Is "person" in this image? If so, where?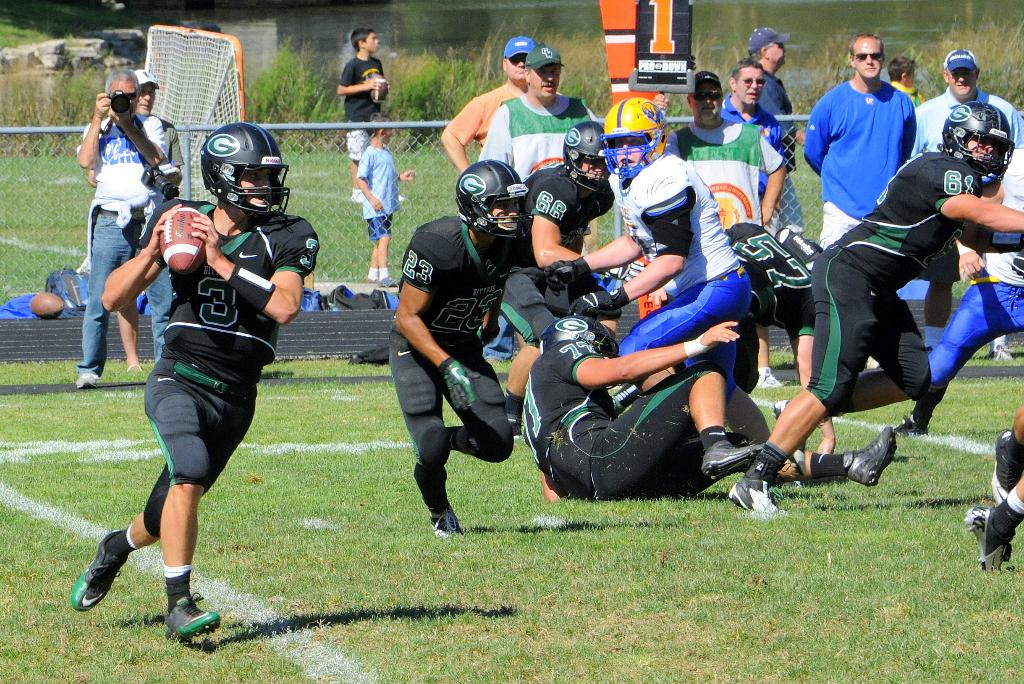
Yes, at [left=77, top=68, right=177, bottom=393].
